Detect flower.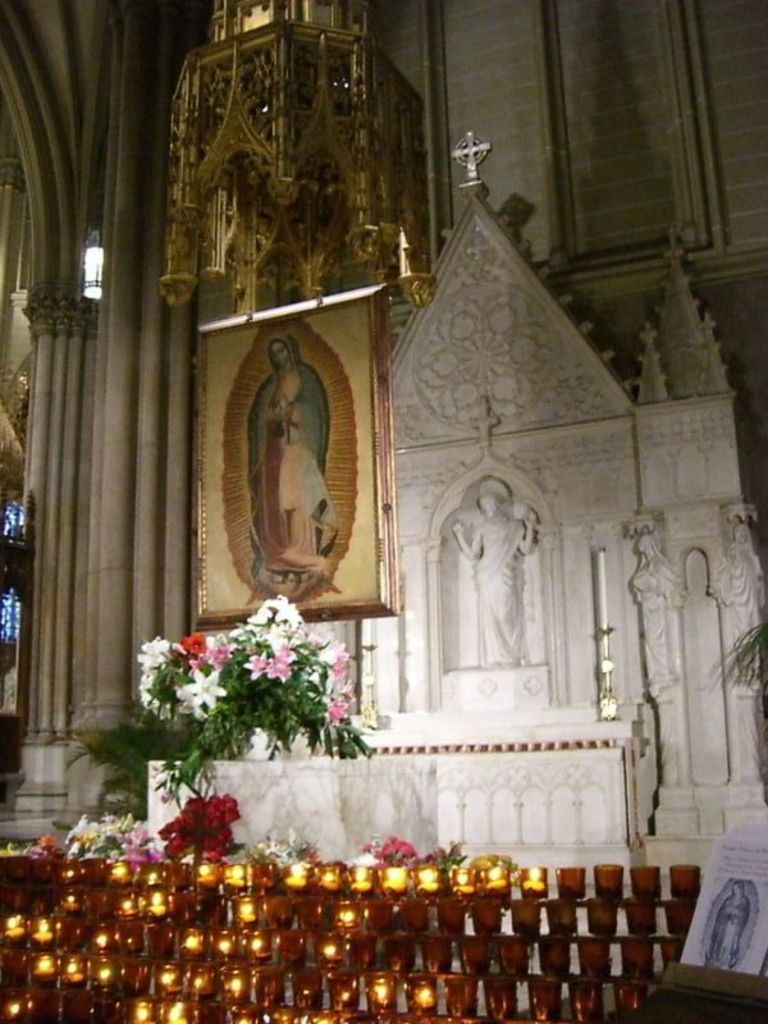
Detected at <bbox>172, 790, 247, 874</bbox>.
